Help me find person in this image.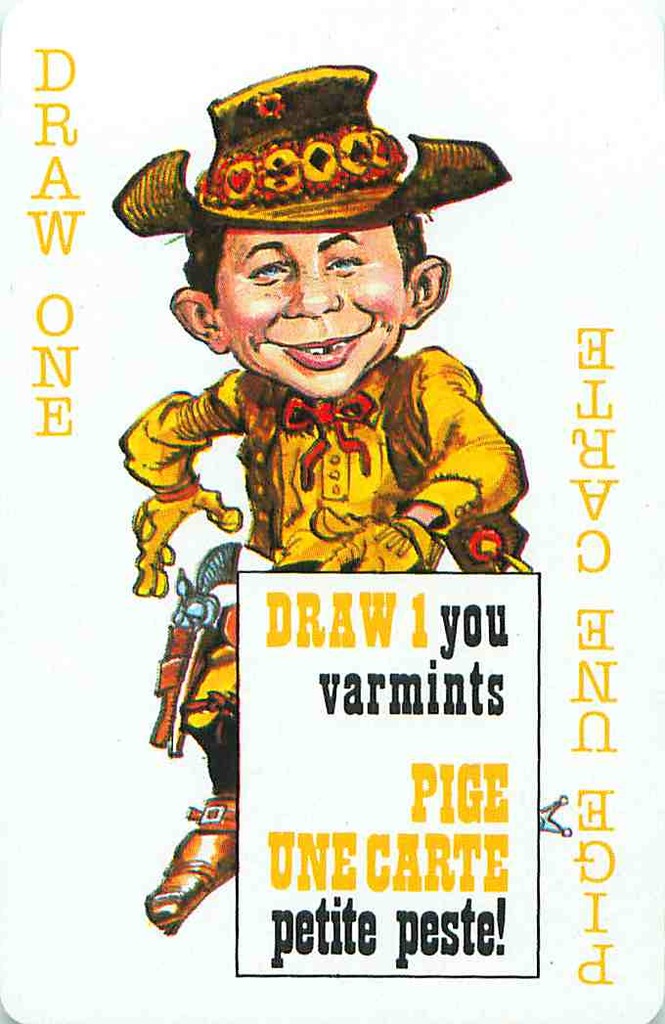
Found it: 120/221/535/908.
